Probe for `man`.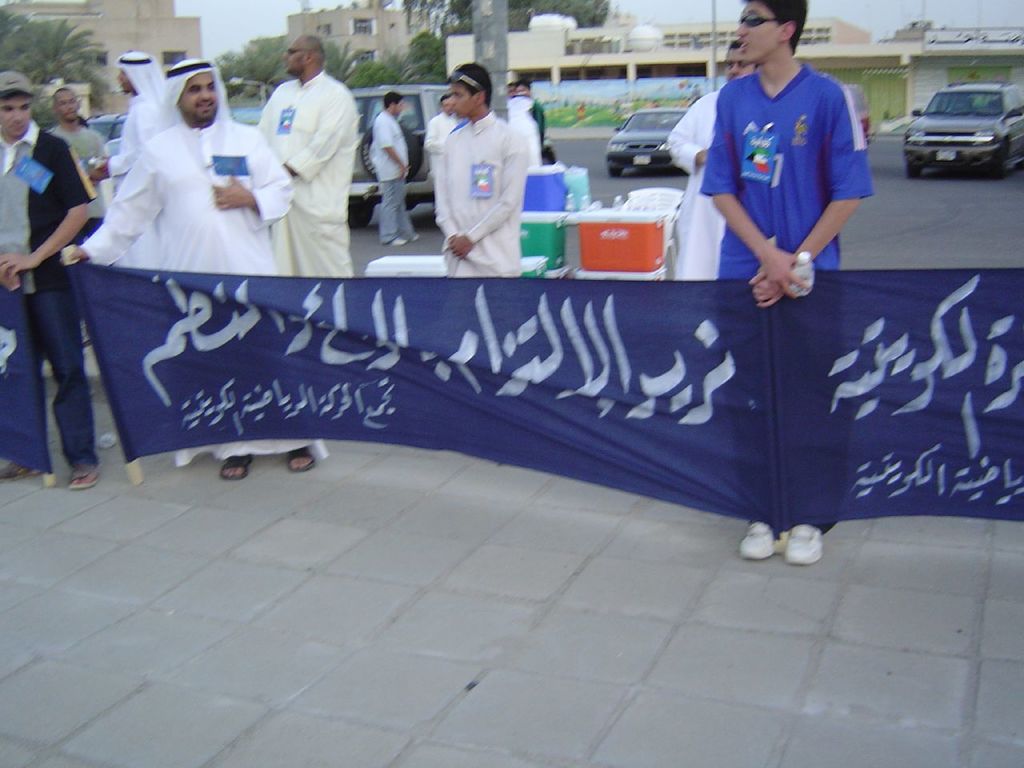
Probe result: <box>422,93,466,234</box>.
